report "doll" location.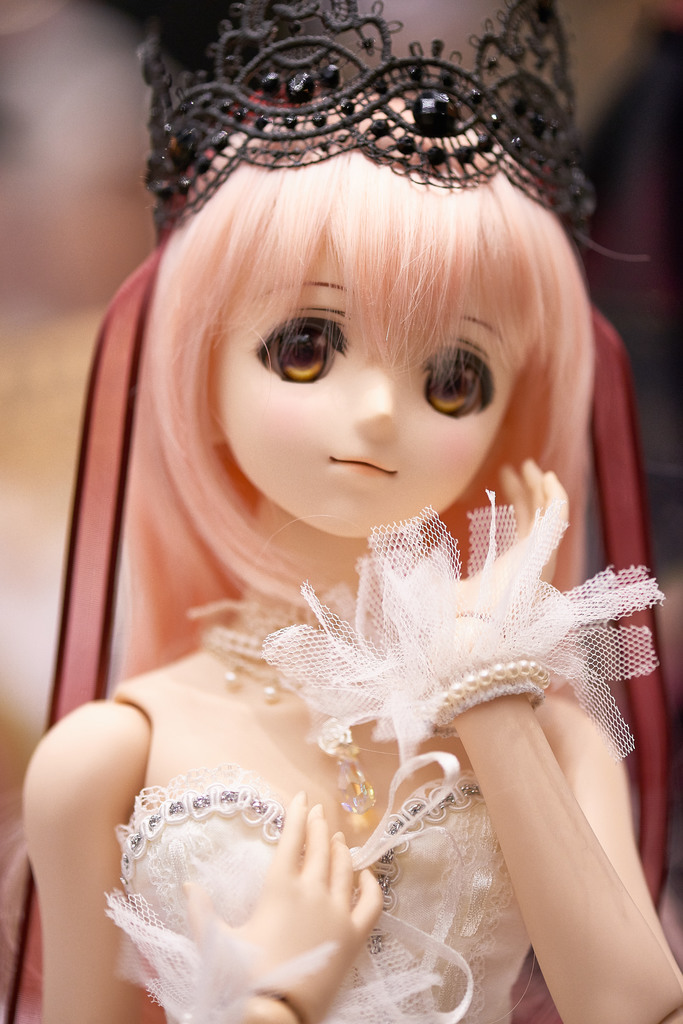
Report: (34, 4, 682, 1023).
